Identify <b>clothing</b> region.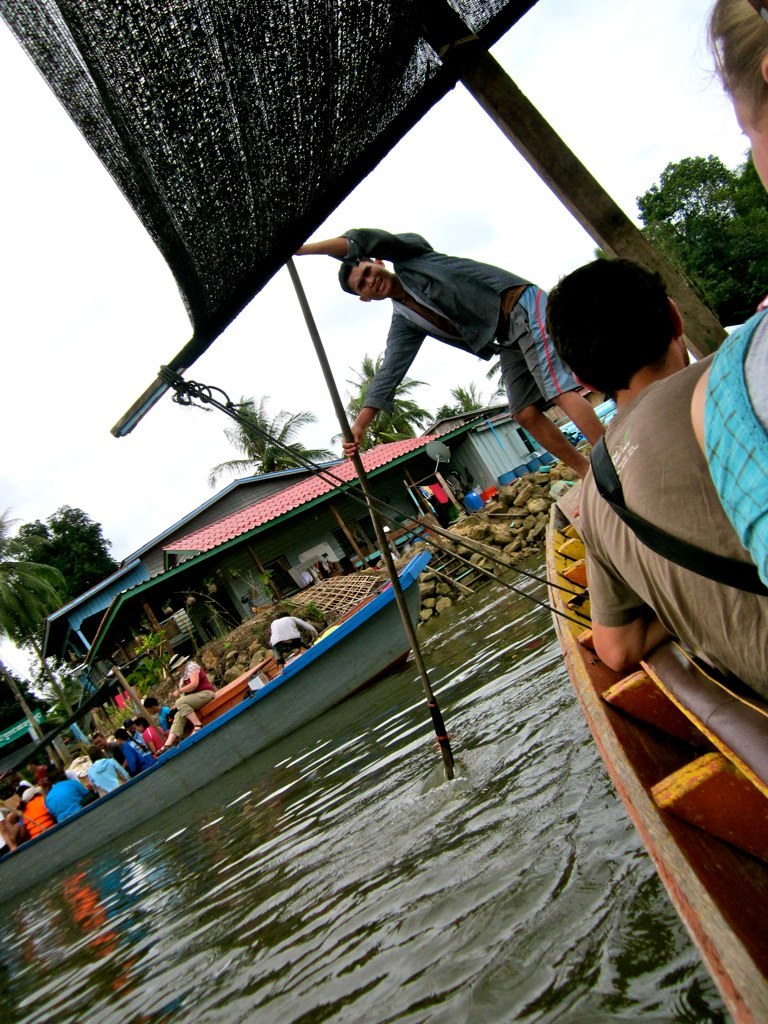
Region: {"left": 338, "top": 216, "right": 590, "bottom": 469}.
